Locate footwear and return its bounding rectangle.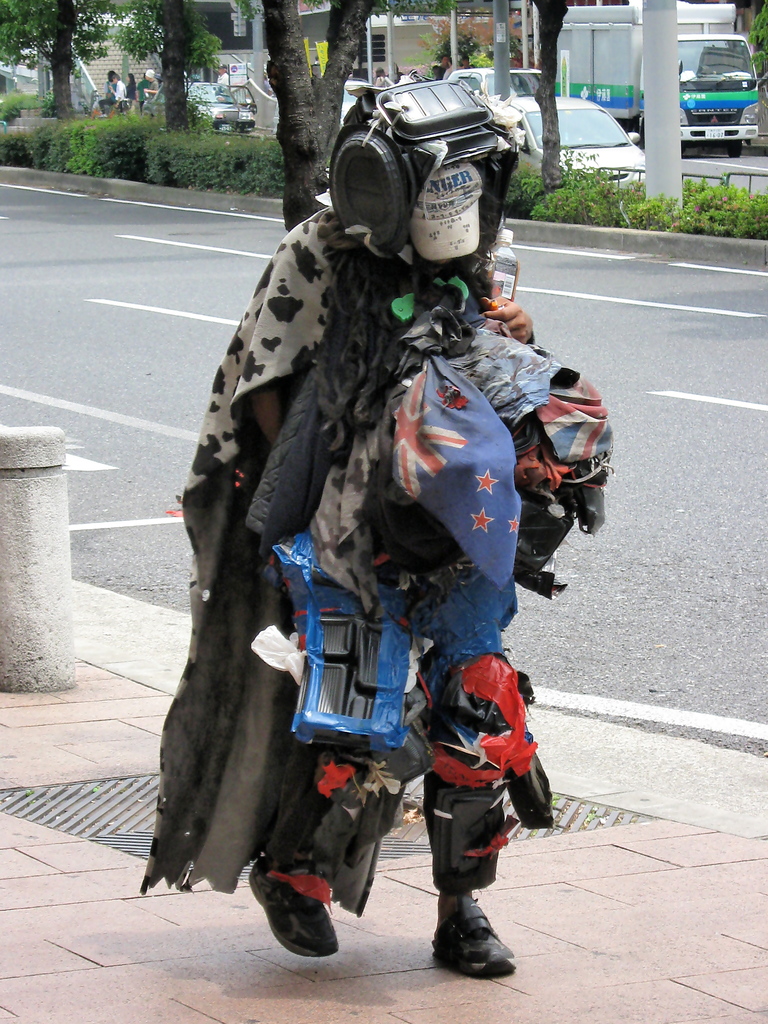
pyautogui.locateOnScreen(431, 902, 513, 974).
